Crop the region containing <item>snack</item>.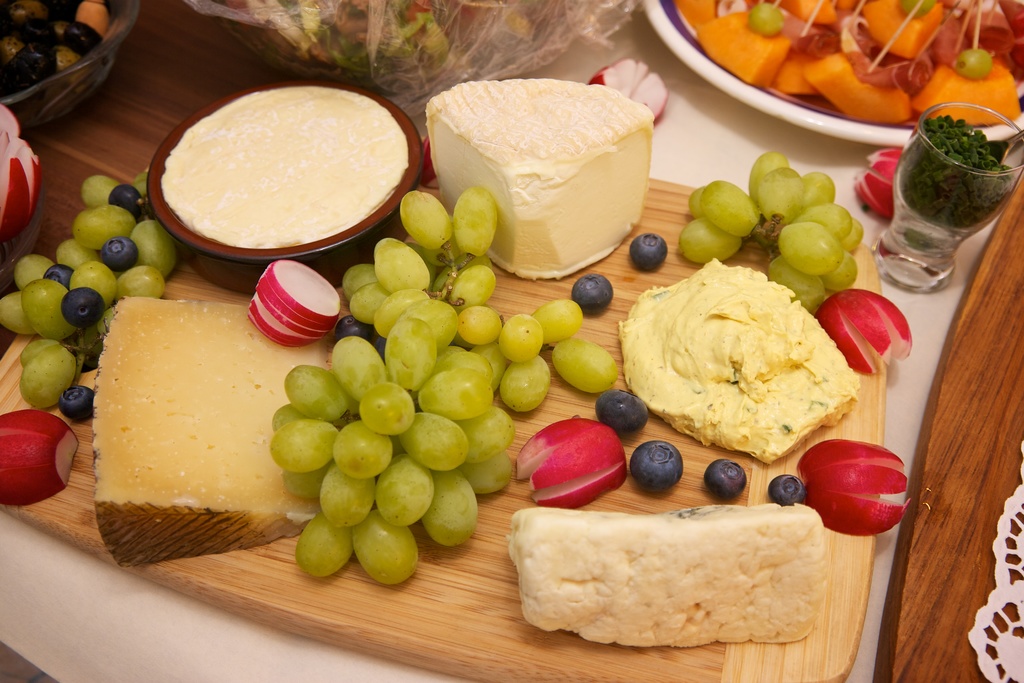
Crop region: [x1=619, y1=258, x2=867, y2=466].
